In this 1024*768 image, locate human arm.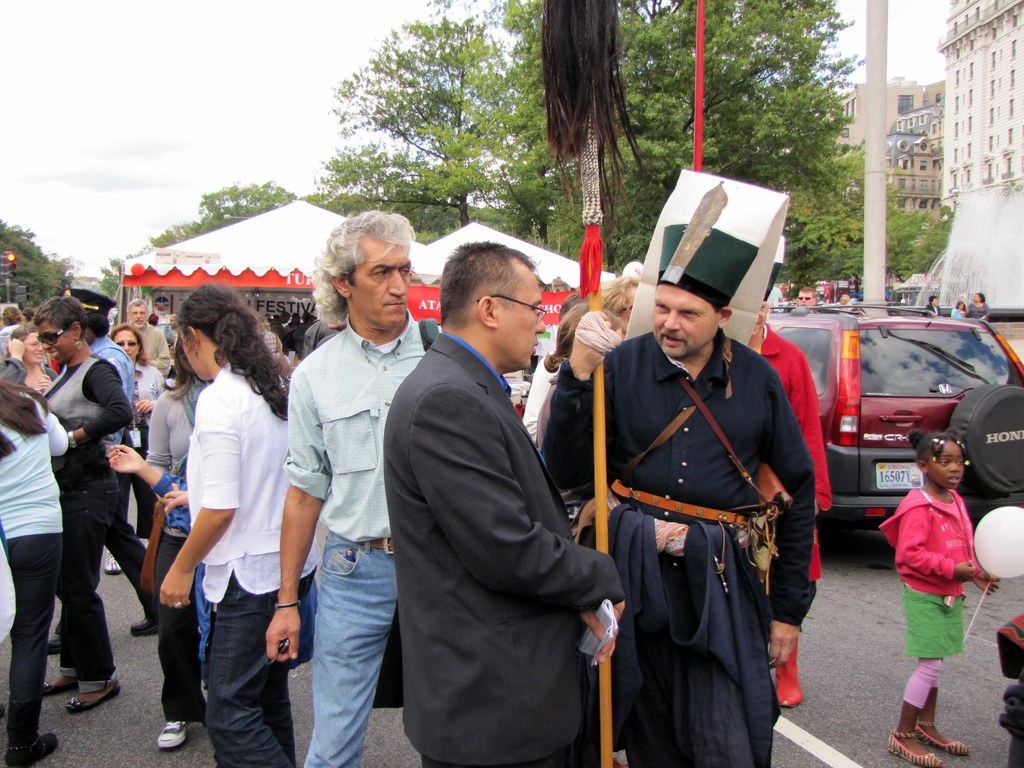
Bounding box: [959, 301, 970, 317].
